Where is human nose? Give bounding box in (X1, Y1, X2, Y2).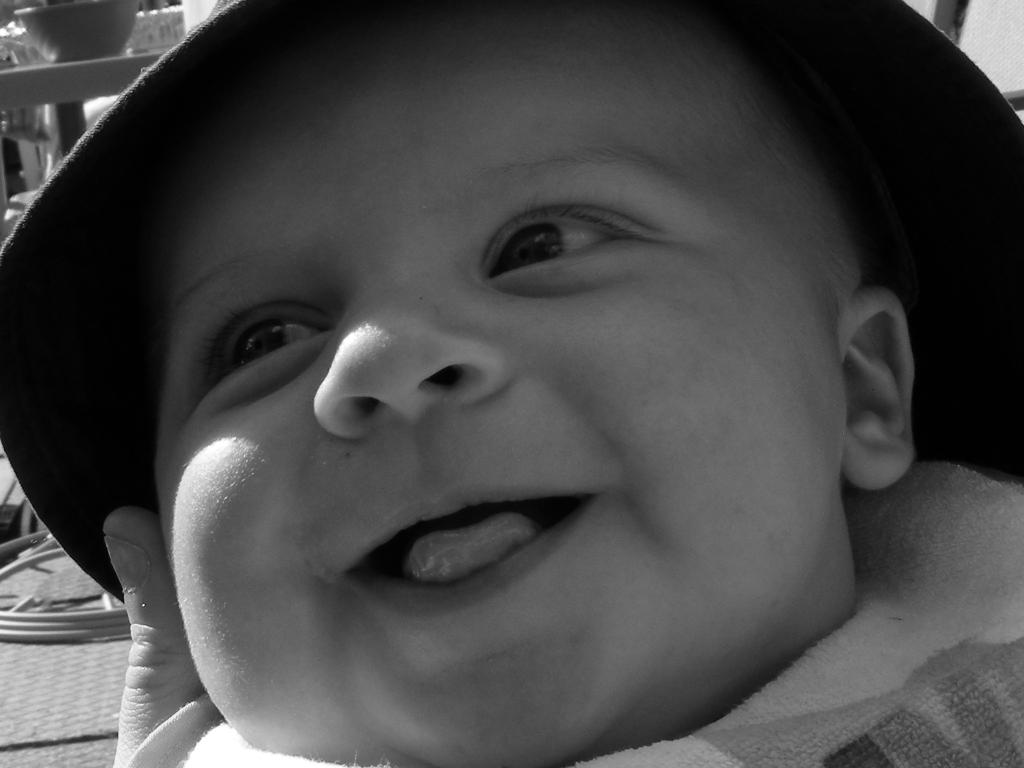
(306, 244, 520, 439).
